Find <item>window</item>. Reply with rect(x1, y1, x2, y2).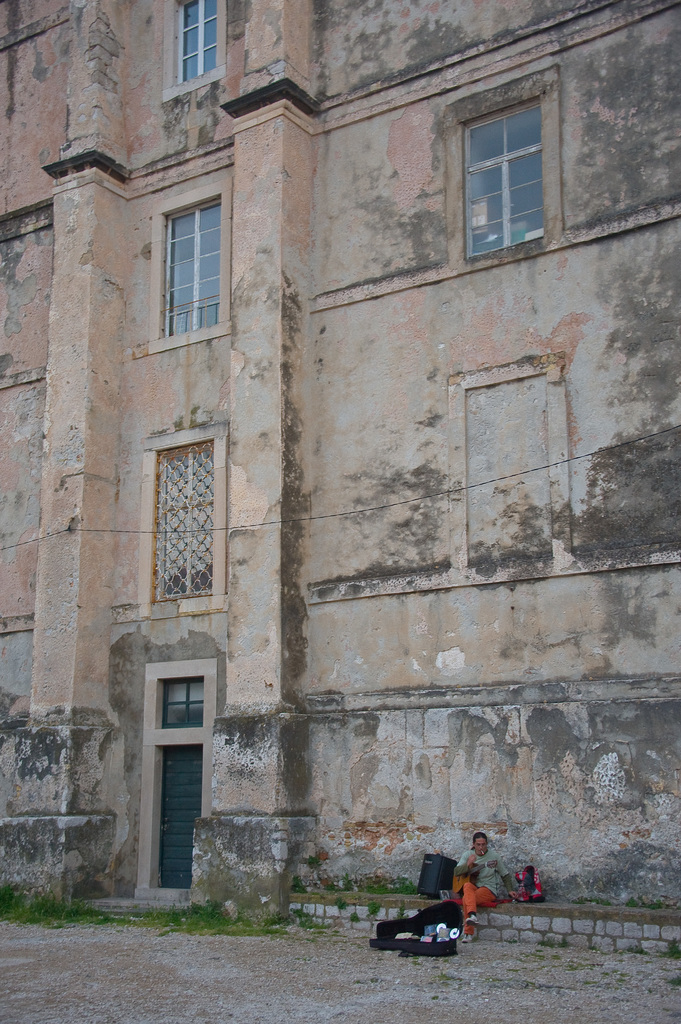
rect(172, 0, 220, 90).
